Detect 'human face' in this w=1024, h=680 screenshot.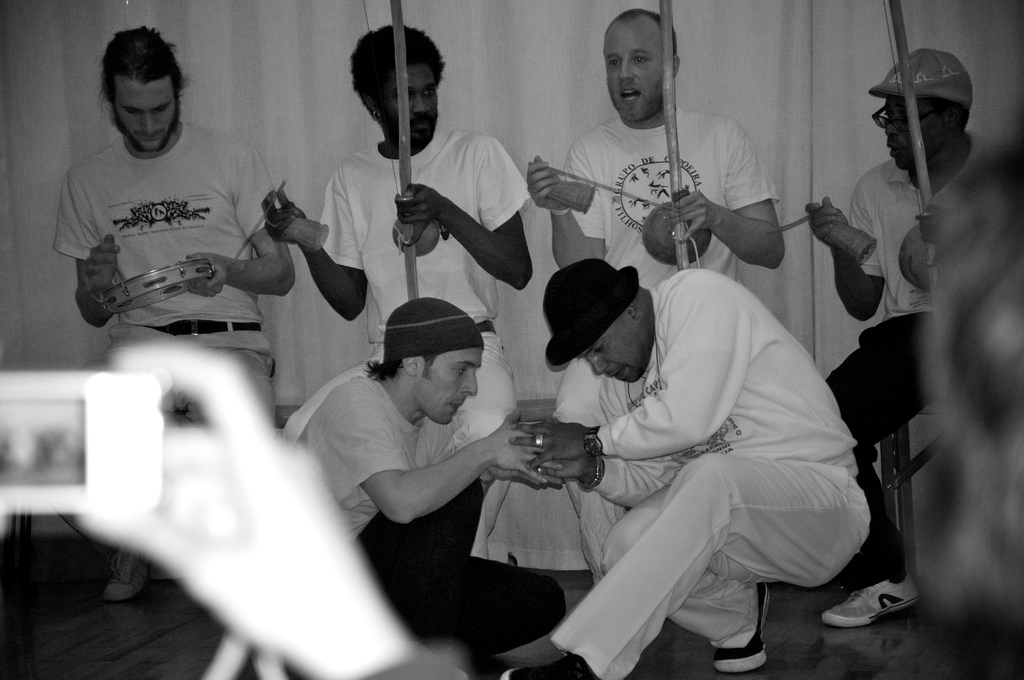
Detection: 605, 24, 666, 119.
